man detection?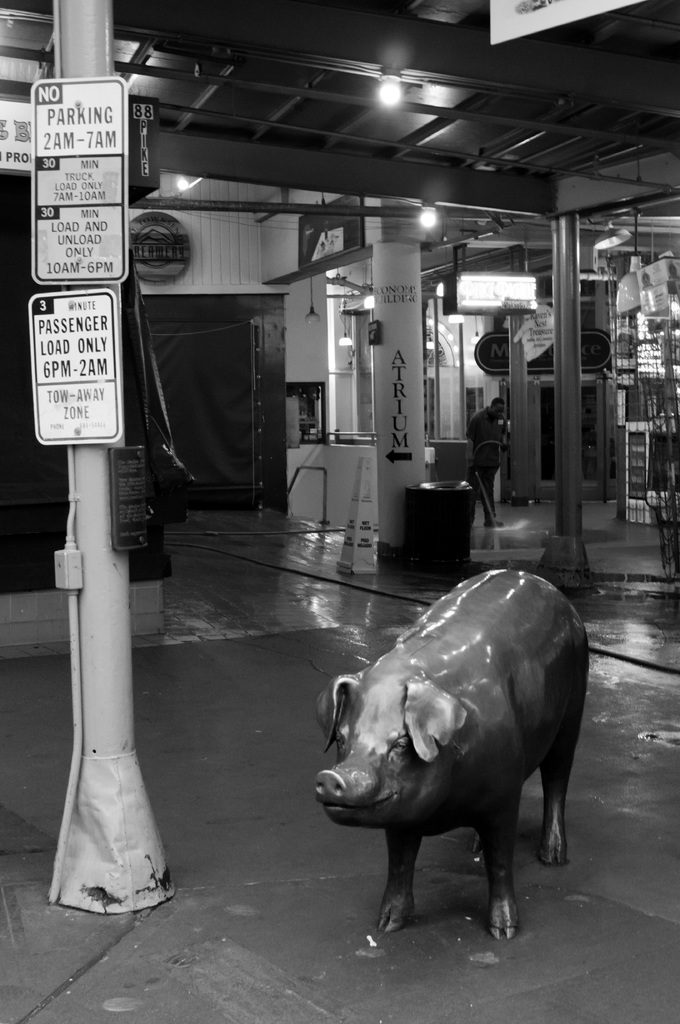
rect(464, 394, 508, 518)
